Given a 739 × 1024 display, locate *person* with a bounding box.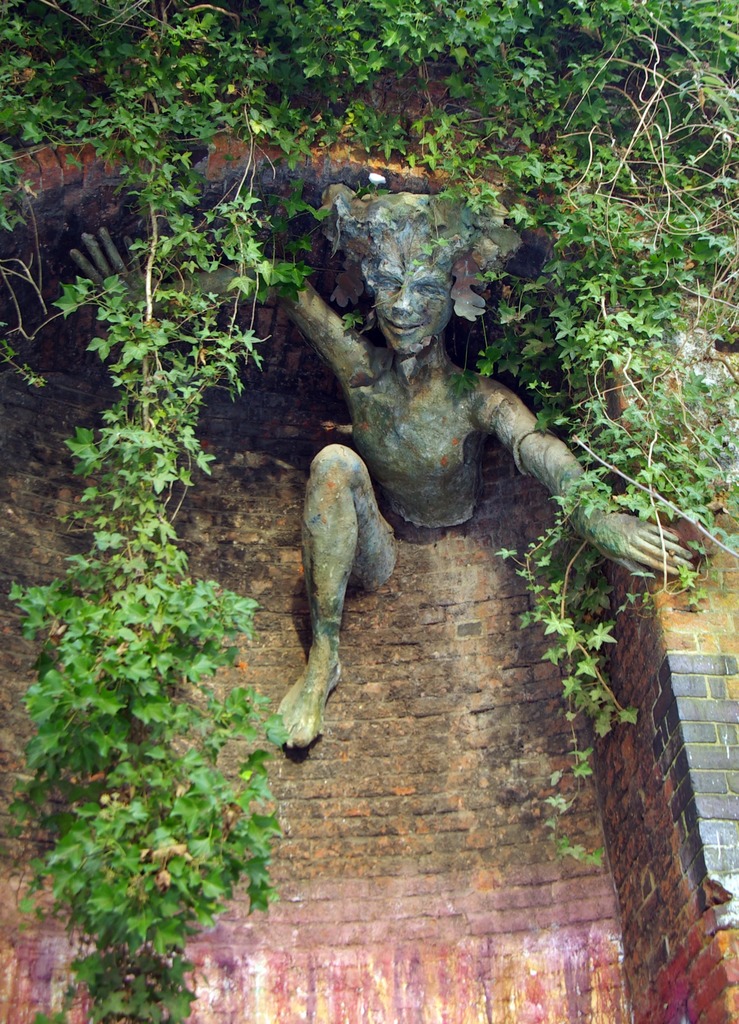
Located: bbox=(68, 181, 696, 750).
